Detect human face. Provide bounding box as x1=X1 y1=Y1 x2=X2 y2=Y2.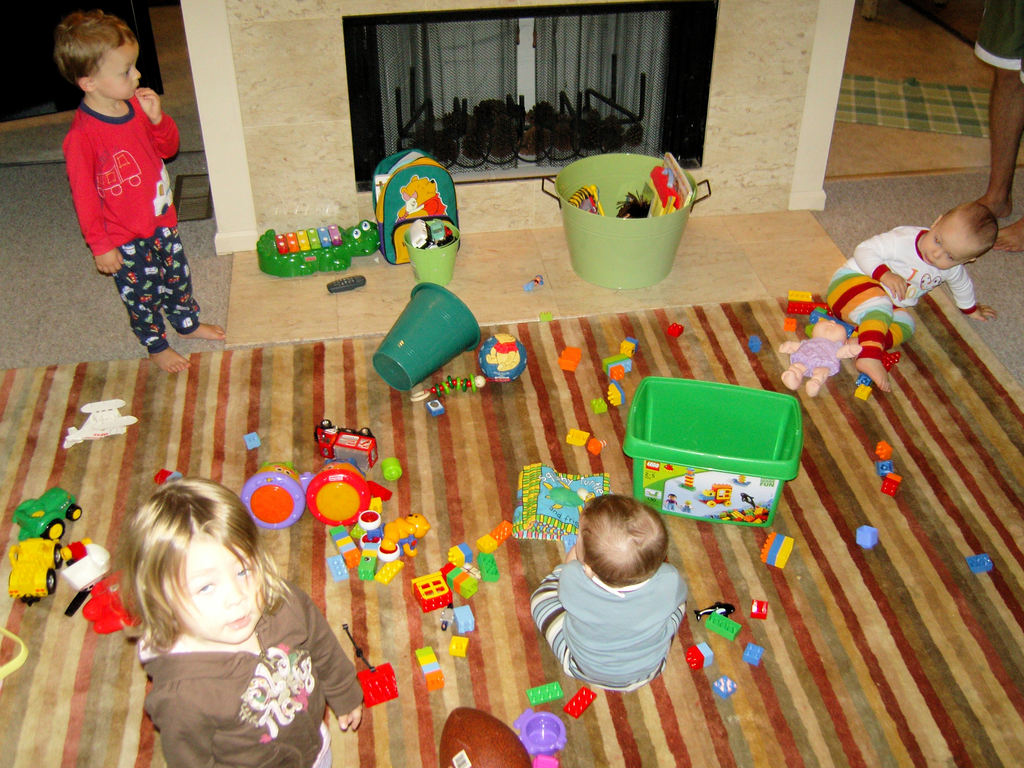
x1=168 y1=532 x2=265 y2=642.
